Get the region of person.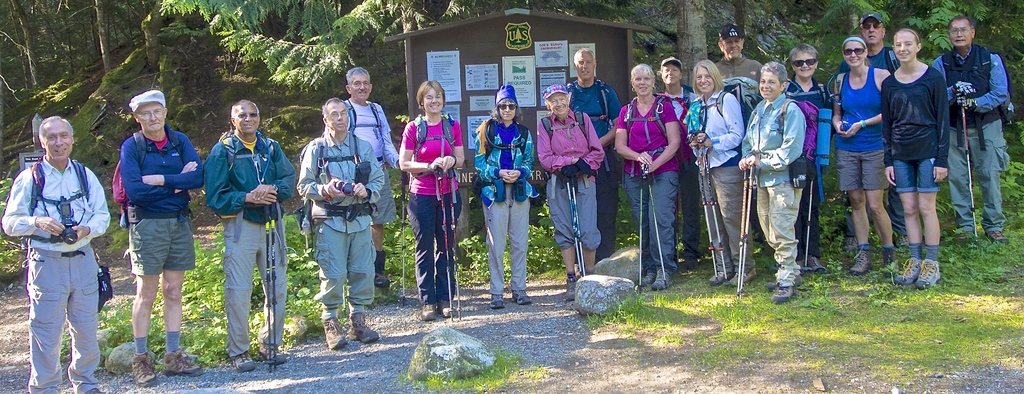
(x1=401, y1=80, x2=465, y2=318).
